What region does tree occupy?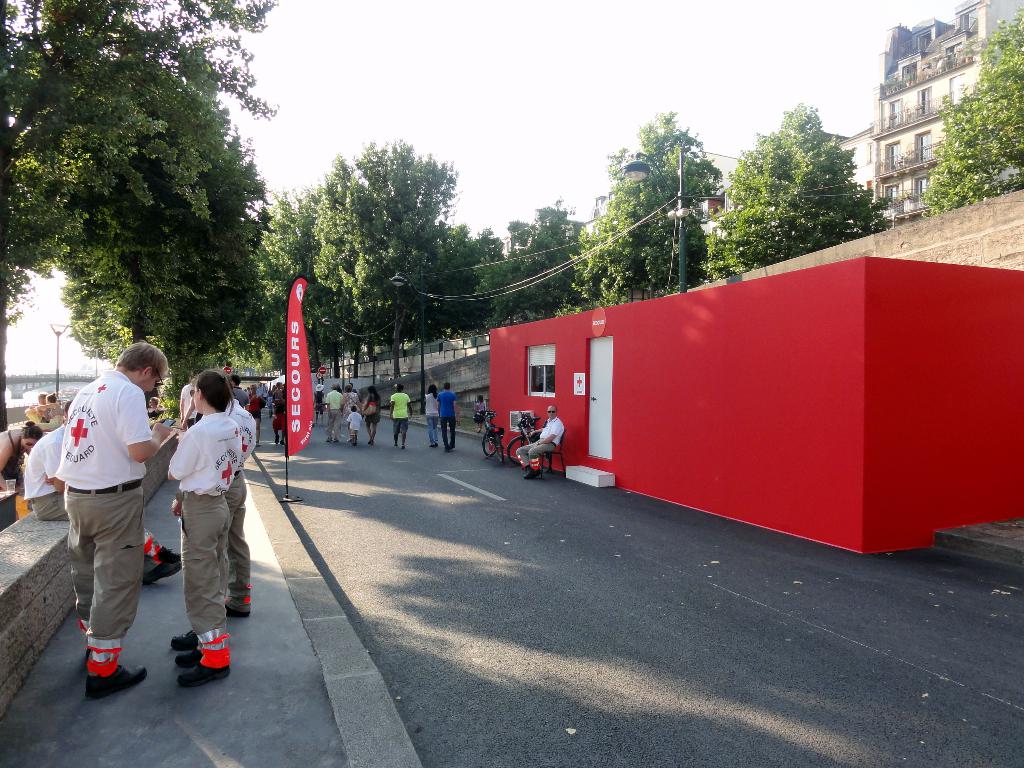
[0, 0, 271, 426].
